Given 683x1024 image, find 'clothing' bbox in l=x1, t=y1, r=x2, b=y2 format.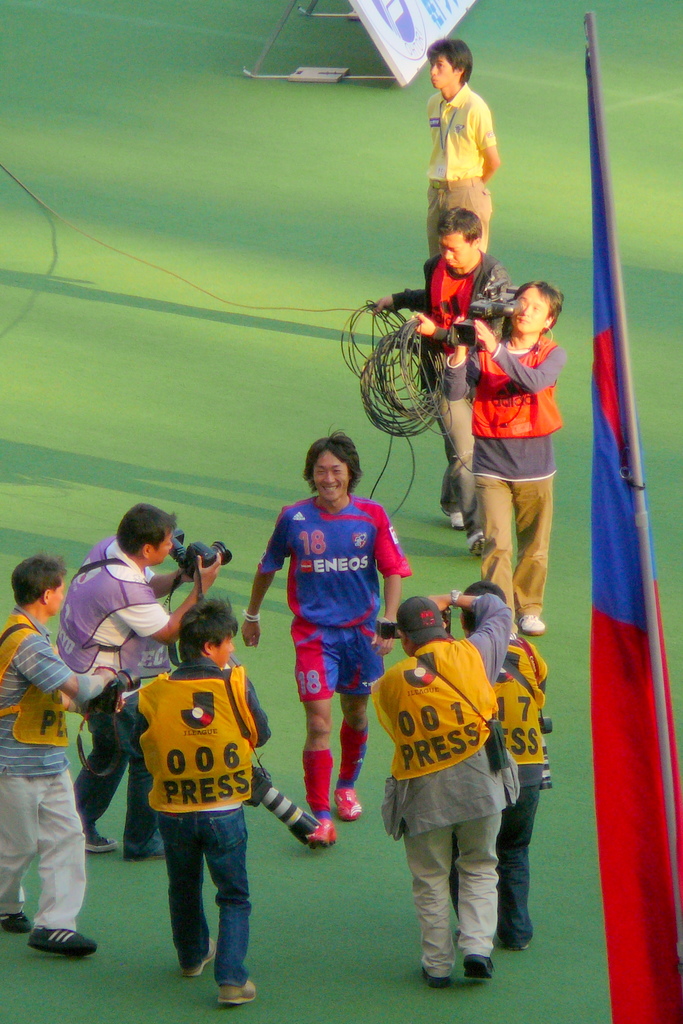
l=408, t=804, r=497, b=977.
